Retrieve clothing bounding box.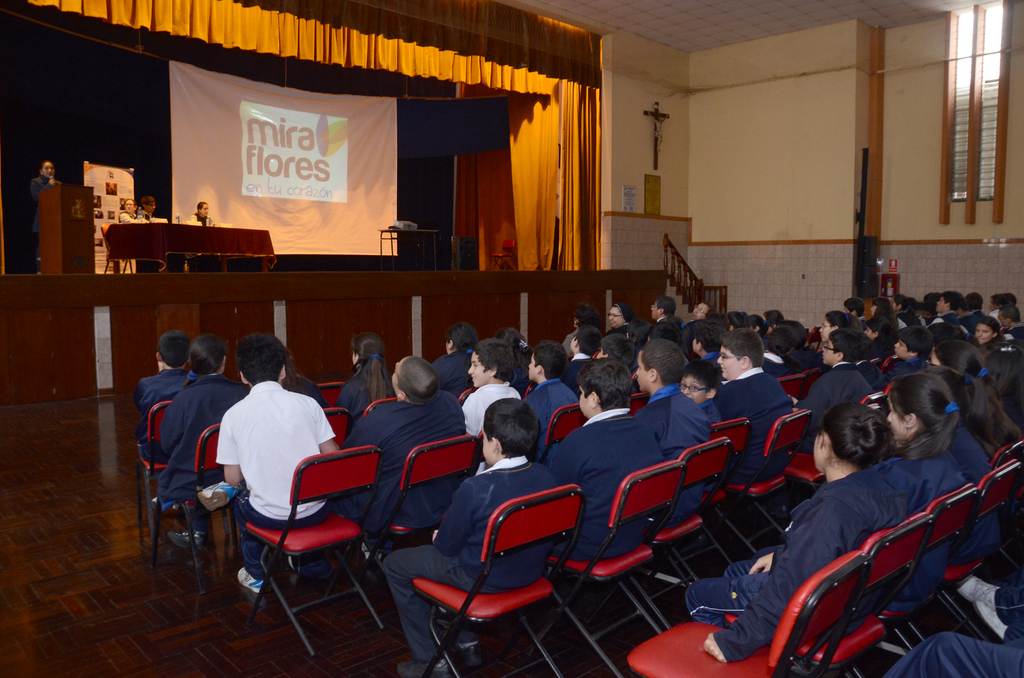
Bounding box: box(279, 371, 326, 407).
